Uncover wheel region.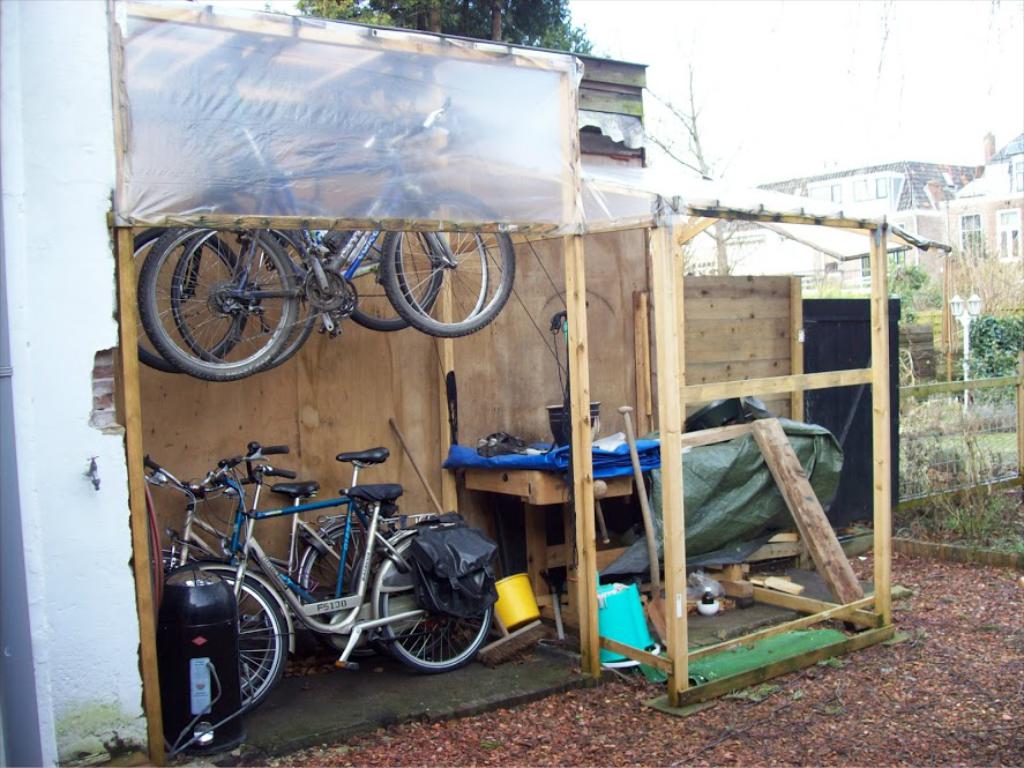
Uncovered: Rect(895, 348, 915, 378).
